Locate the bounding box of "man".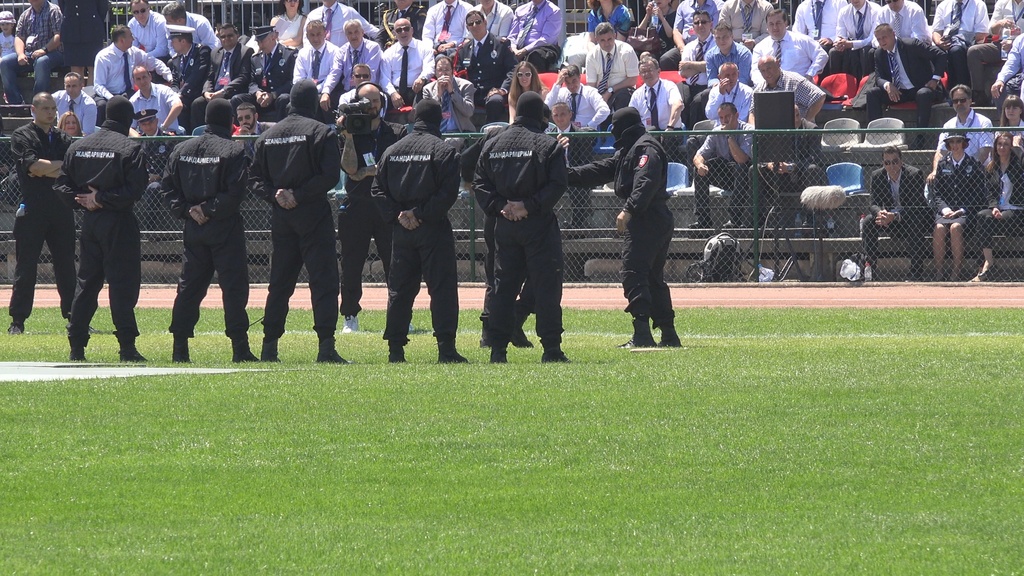
Bounding box: 253/79/350/364.
